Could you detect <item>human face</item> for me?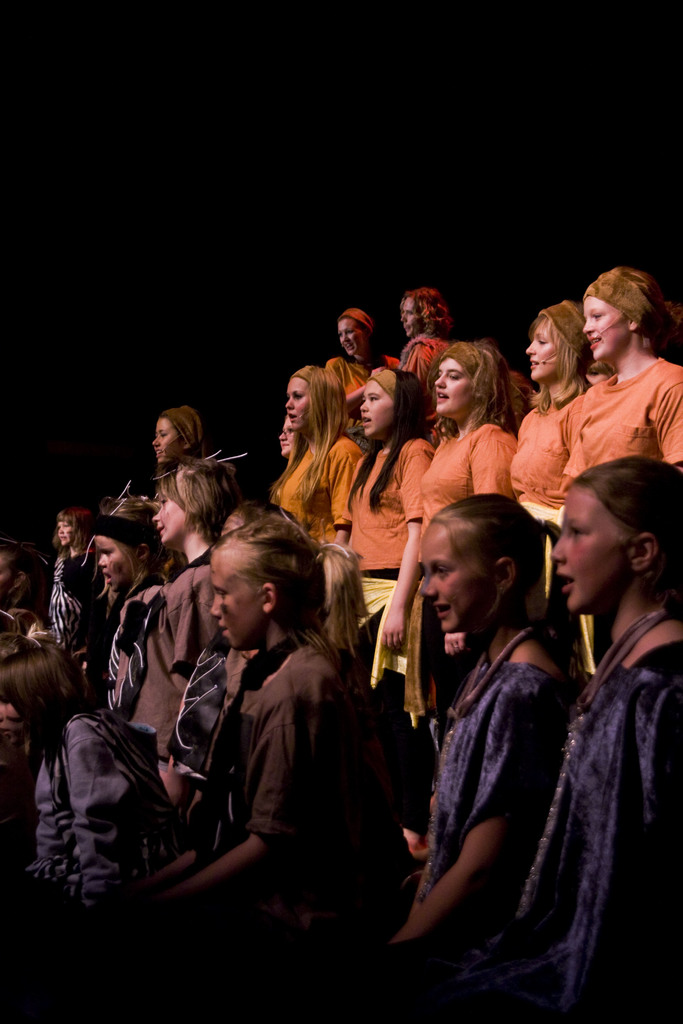
Detection result: {"x1": 278, "y1": 373, "x2": 313, "y2": 429}.
